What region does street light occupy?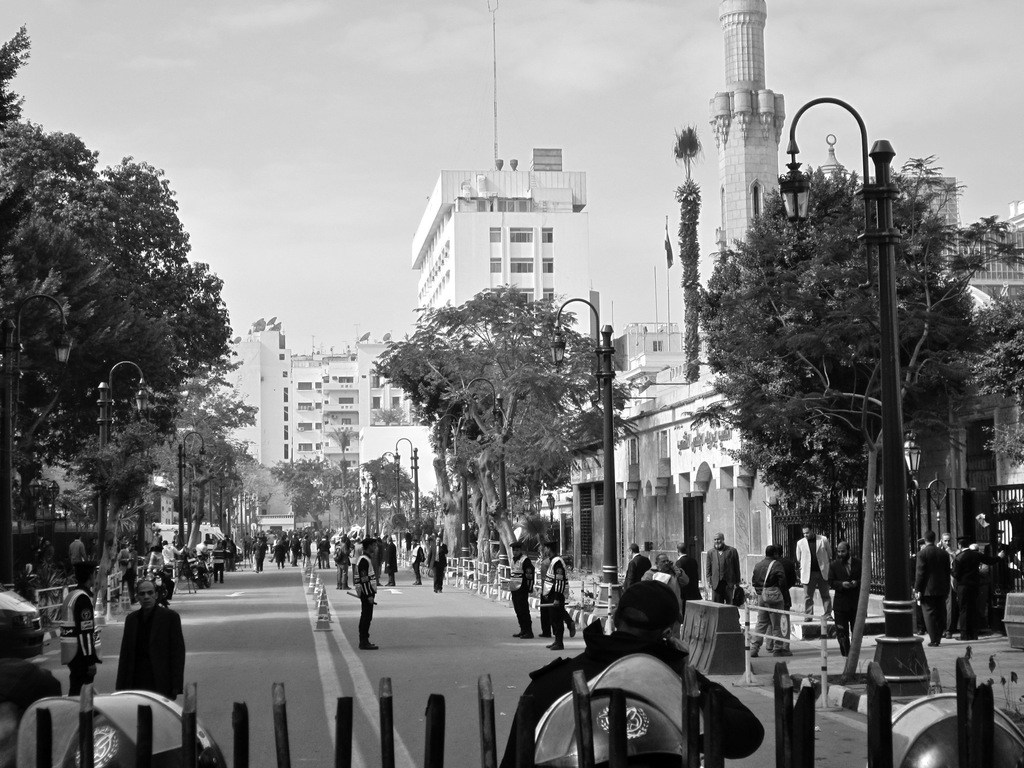
box=[355, 466, 380, 540].
